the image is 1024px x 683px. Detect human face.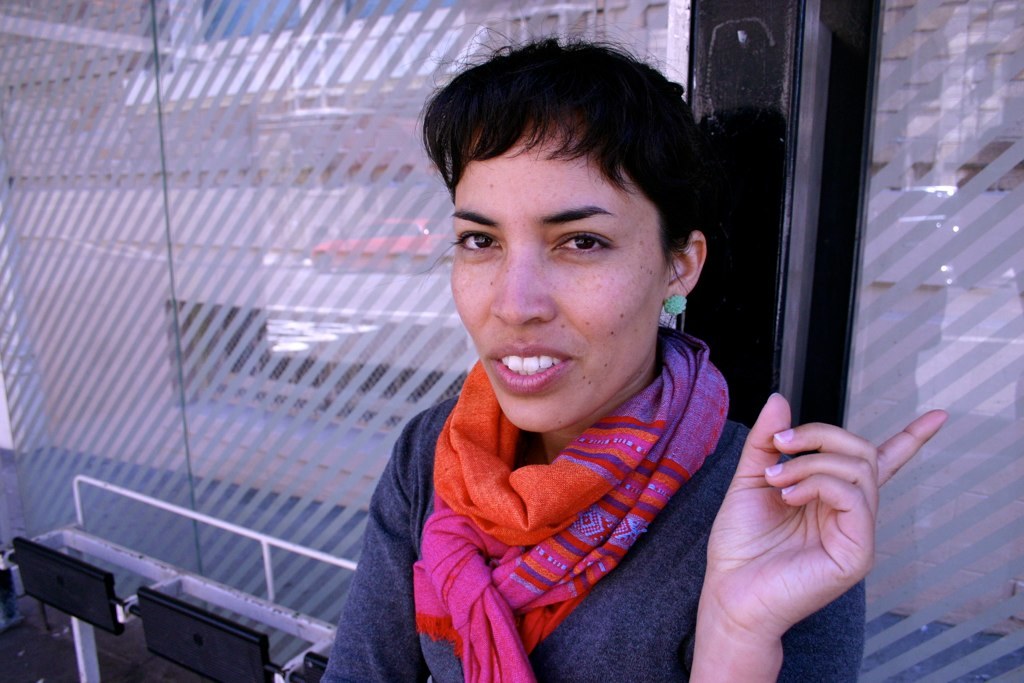
Detection: bbox(446, 117, 693, 421).
